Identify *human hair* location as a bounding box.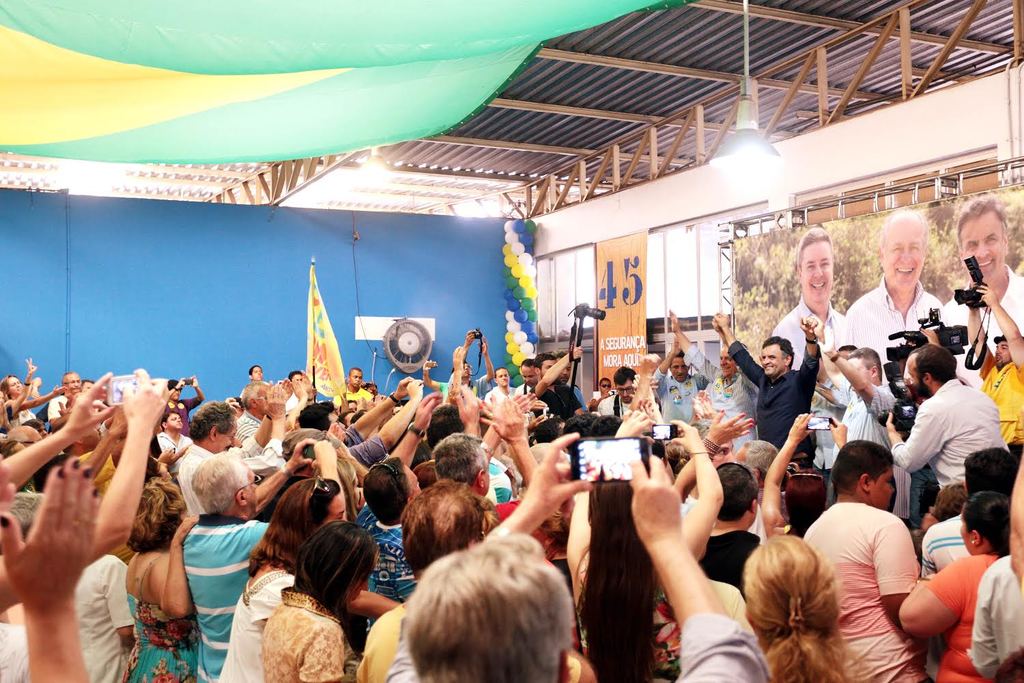
[362, 452, 414, 525].
